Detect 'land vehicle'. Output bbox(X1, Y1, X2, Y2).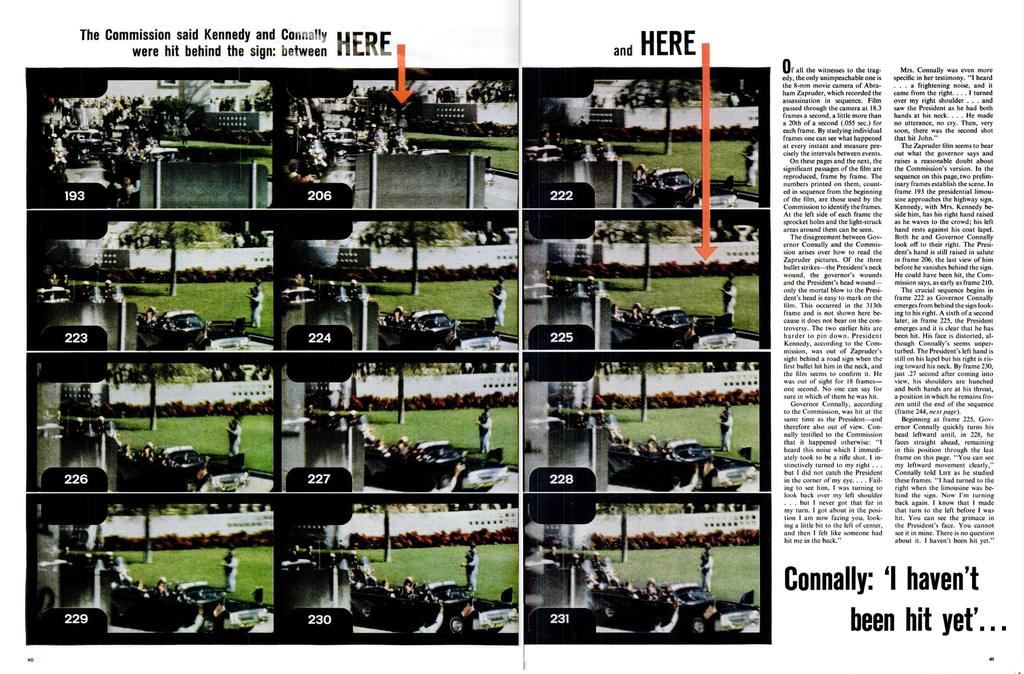
bbox(119, 442, 252, 490).
